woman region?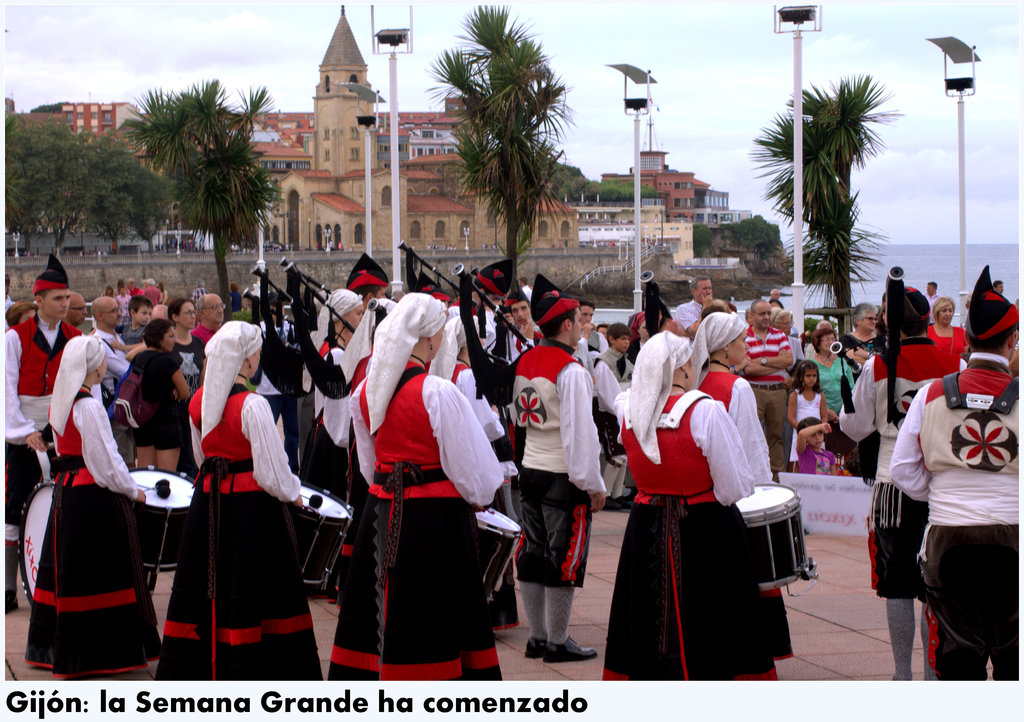
bbox=[127, 317, 195, 476]
